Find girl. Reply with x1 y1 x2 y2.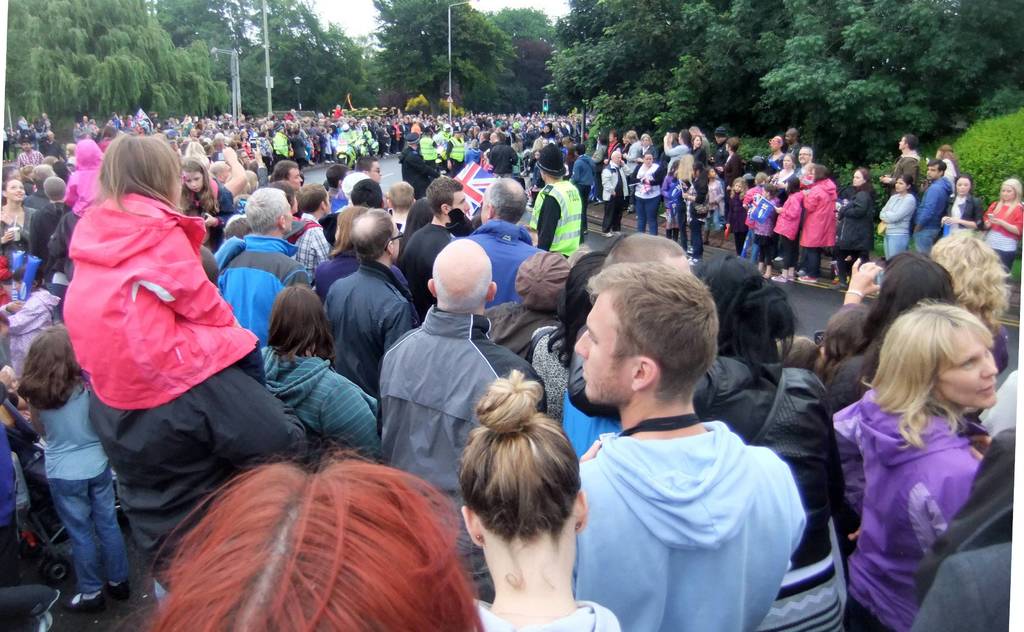
935 143 962 184.
